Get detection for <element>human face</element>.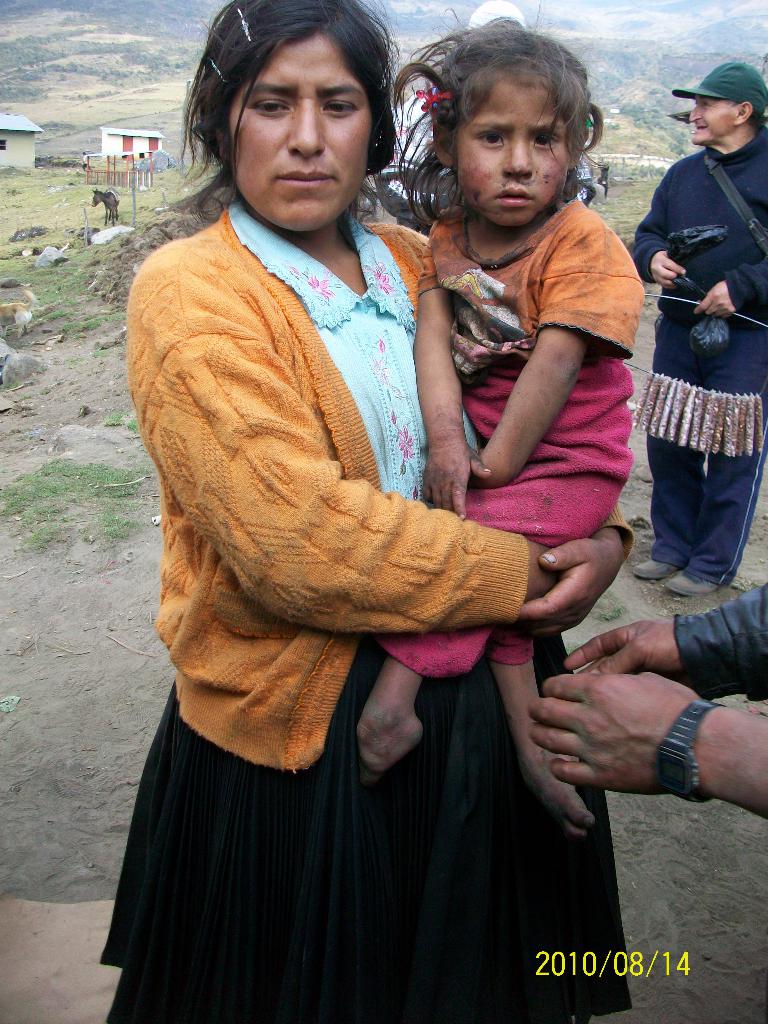
Detection: x1=682, y1=95, x2=736, y2=143.
